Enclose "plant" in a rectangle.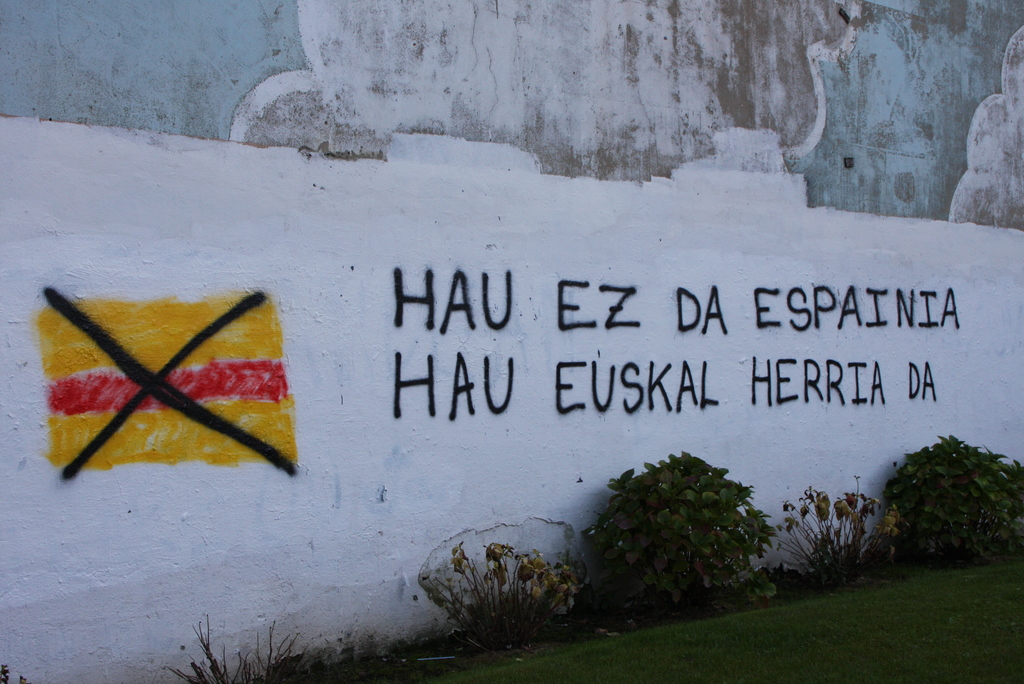
left=772, top=484, right=902, bottom=596.
